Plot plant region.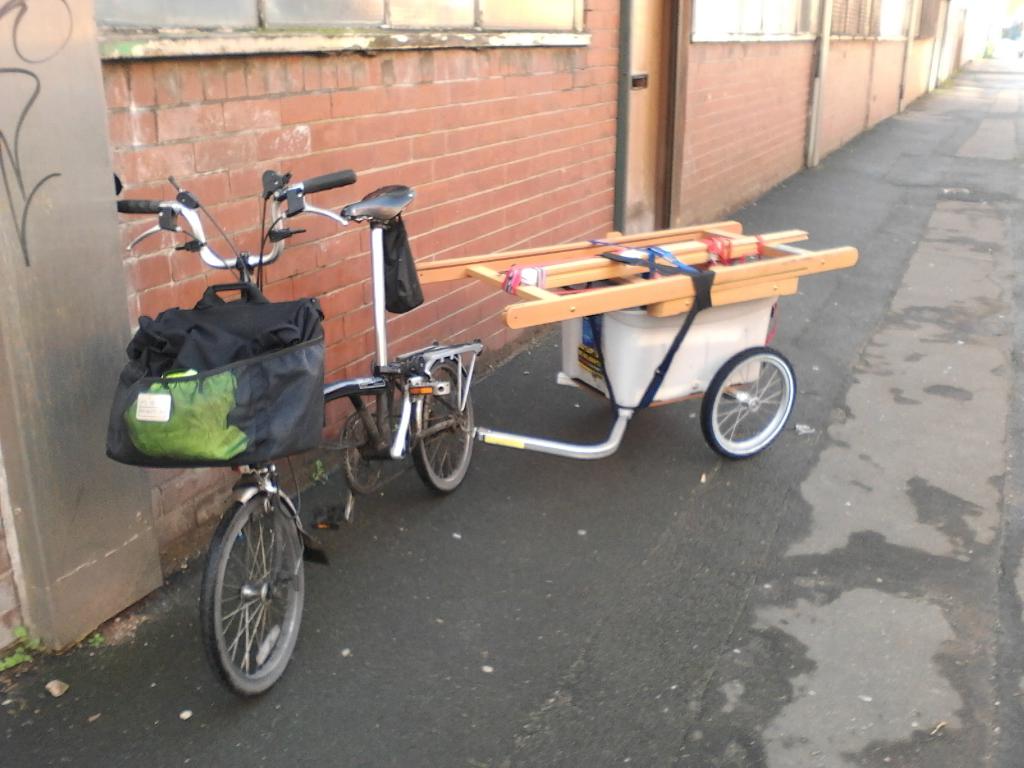
Plotted at [x1=0, y1=630, x2=37, y2=674].
